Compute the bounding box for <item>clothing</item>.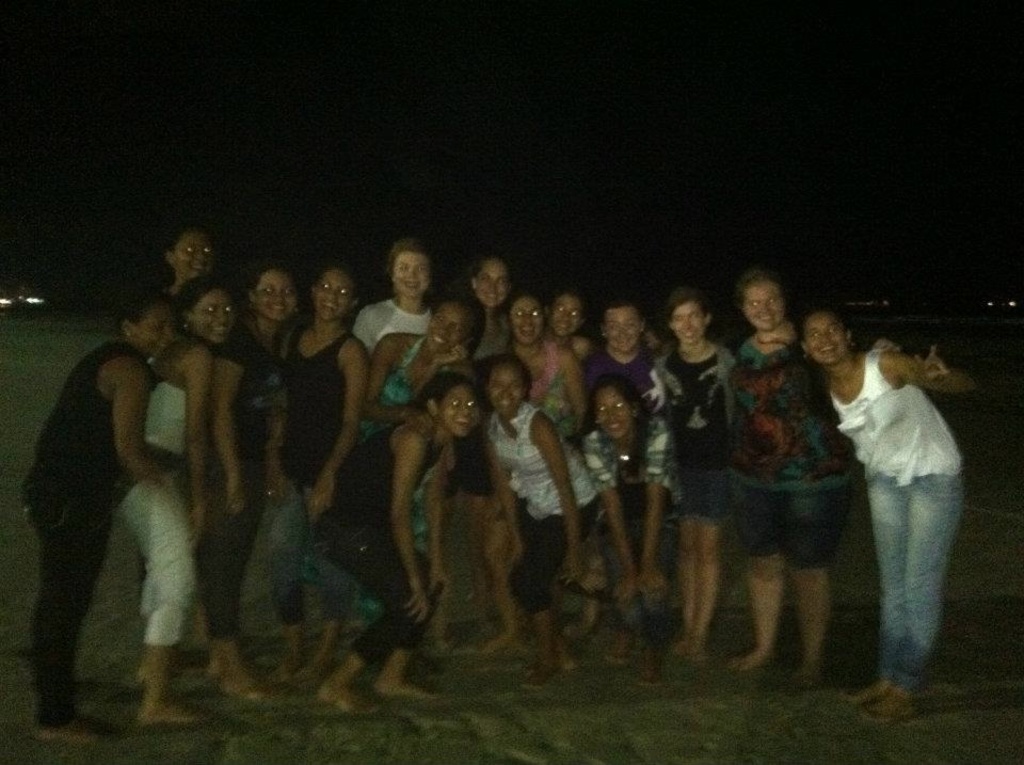
pyautogui.locateOnScreen(202, 332, 275, 628).
